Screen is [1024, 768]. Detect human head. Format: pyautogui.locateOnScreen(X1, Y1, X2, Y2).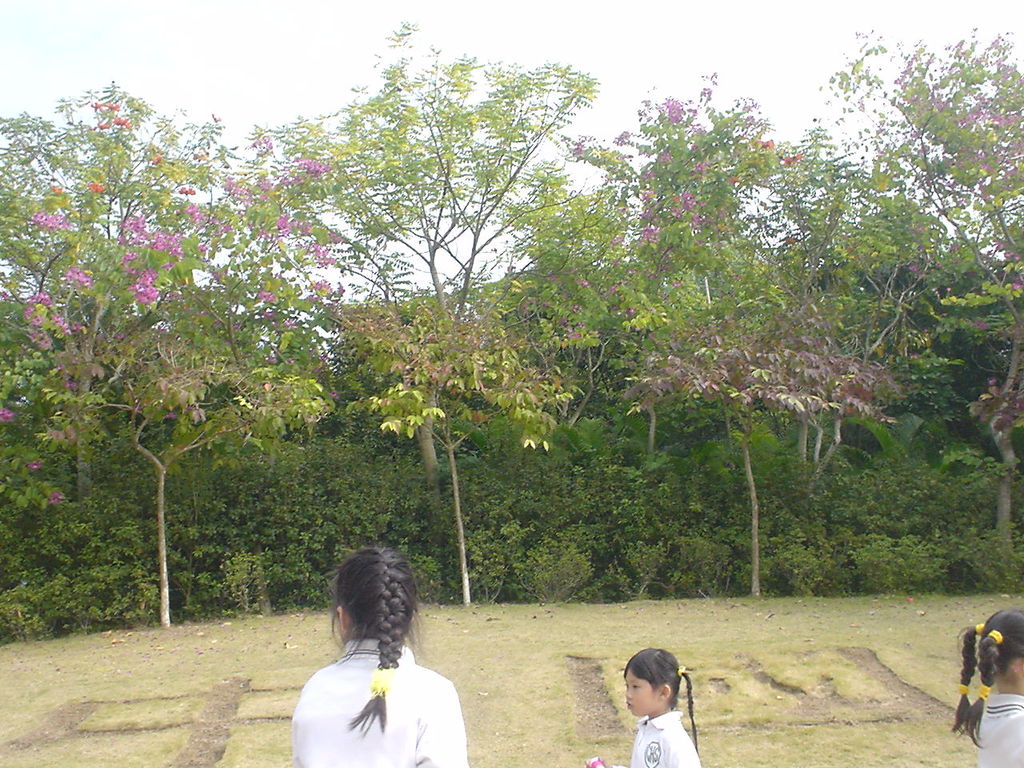
pyautogui.locateOnScreen(626, 645, 681, 715).
